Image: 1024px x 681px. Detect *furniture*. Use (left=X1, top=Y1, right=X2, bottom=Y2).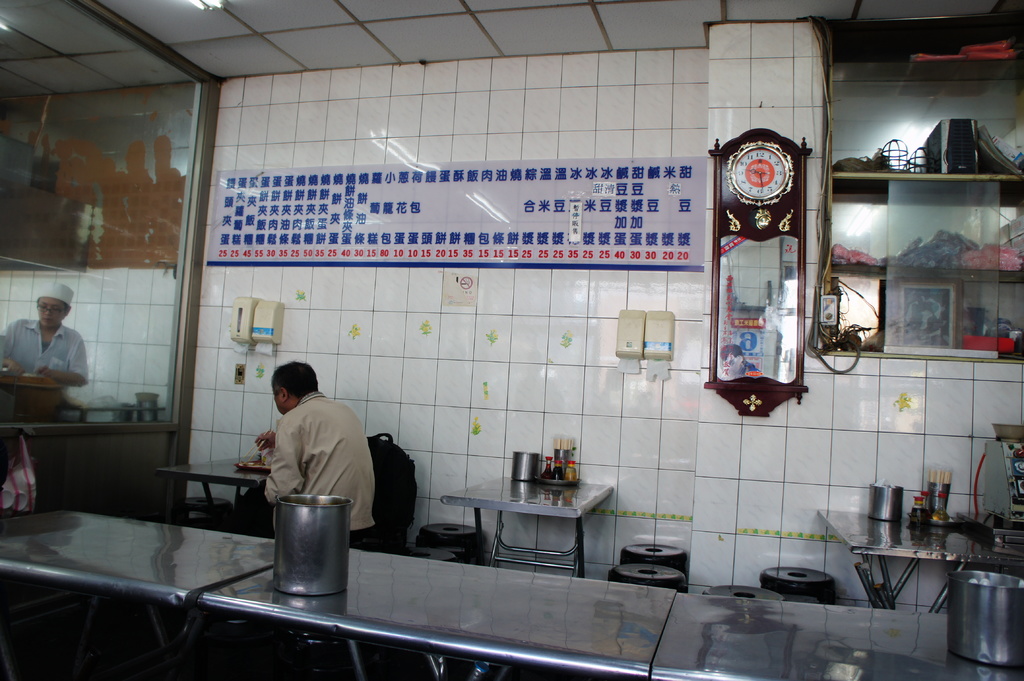
(left=400, top=541, right=460, bottom=565).
